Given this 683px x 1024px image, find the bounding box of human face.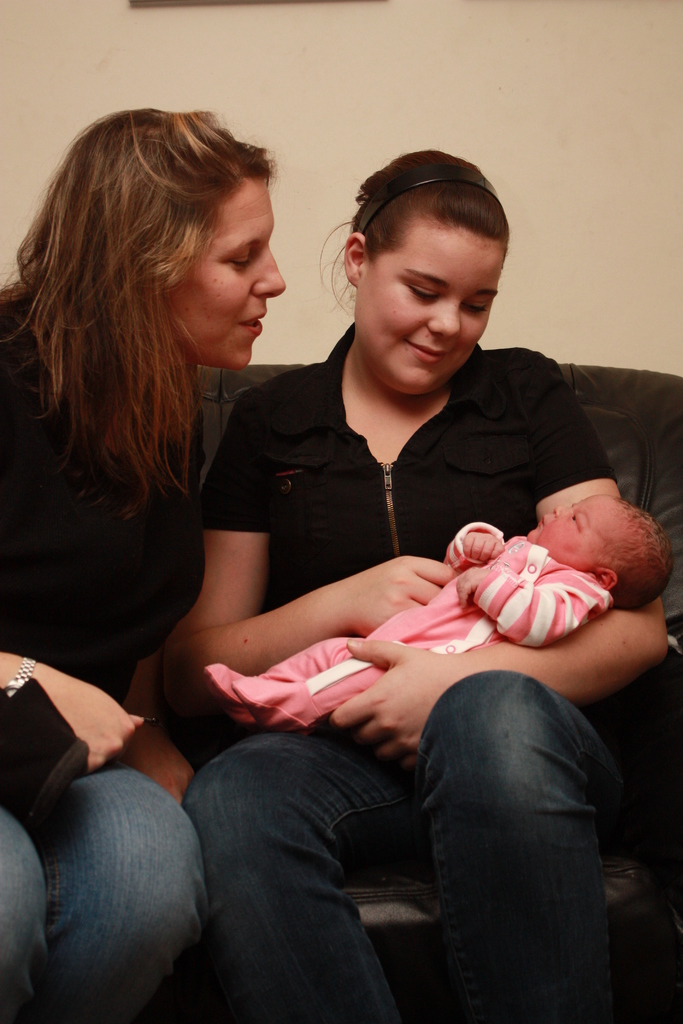
351,211,509,397.
